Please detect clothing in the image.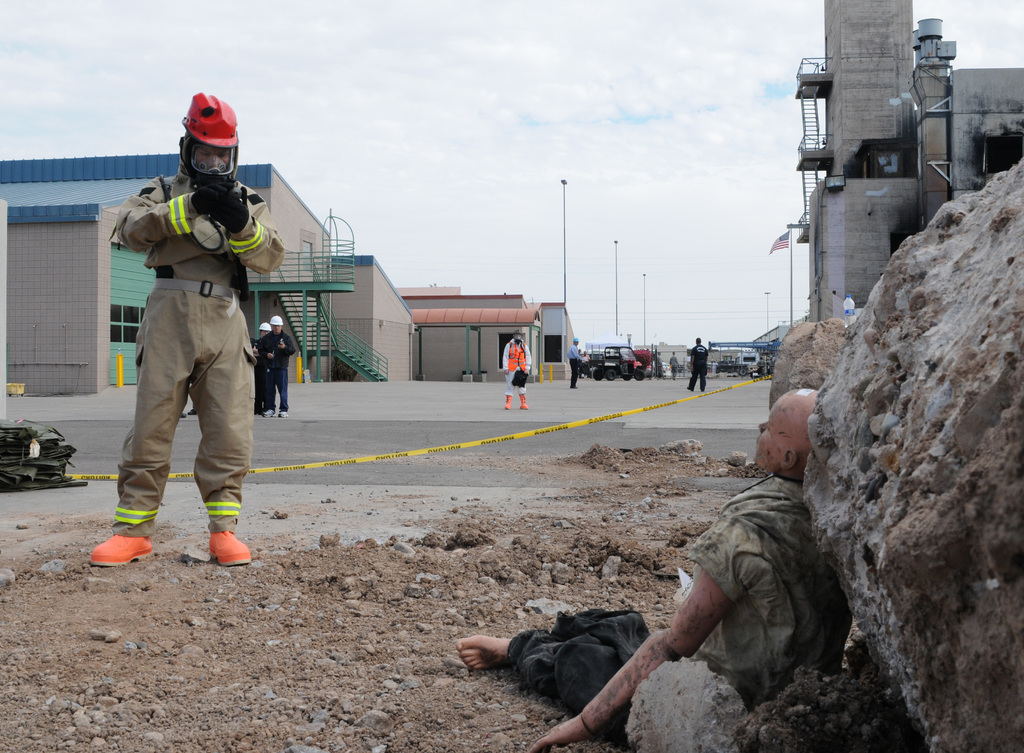
box=[505, 474, 849, 702].
